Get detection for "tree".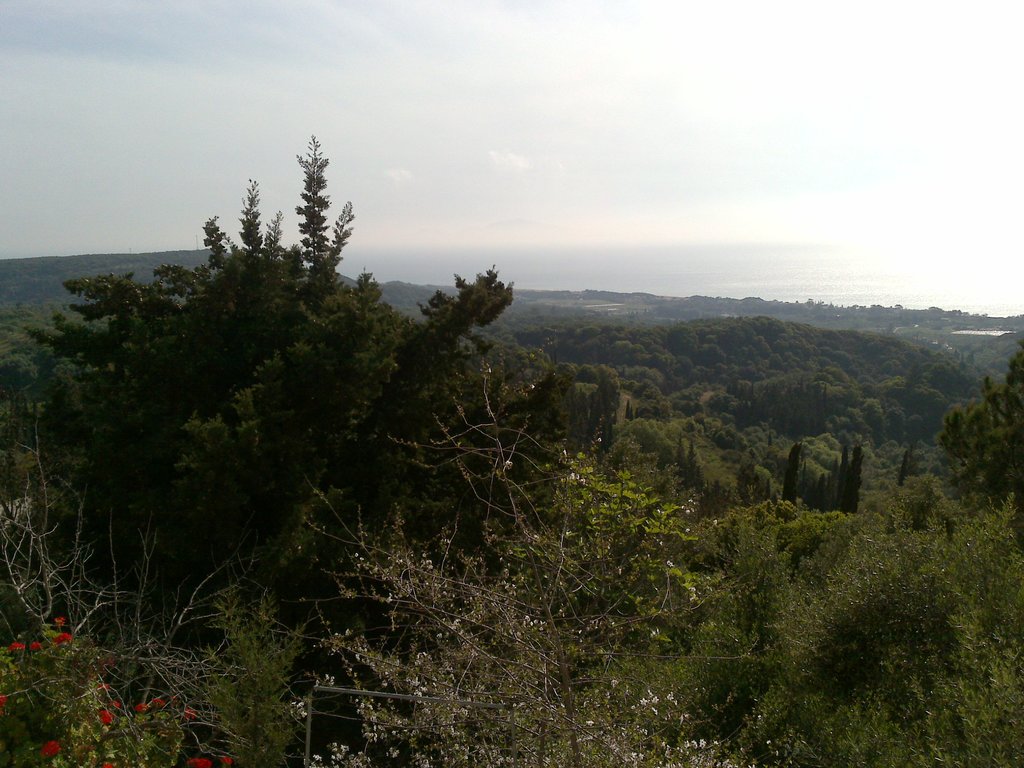
Detection: Rect(0, 586, 228, 767).
